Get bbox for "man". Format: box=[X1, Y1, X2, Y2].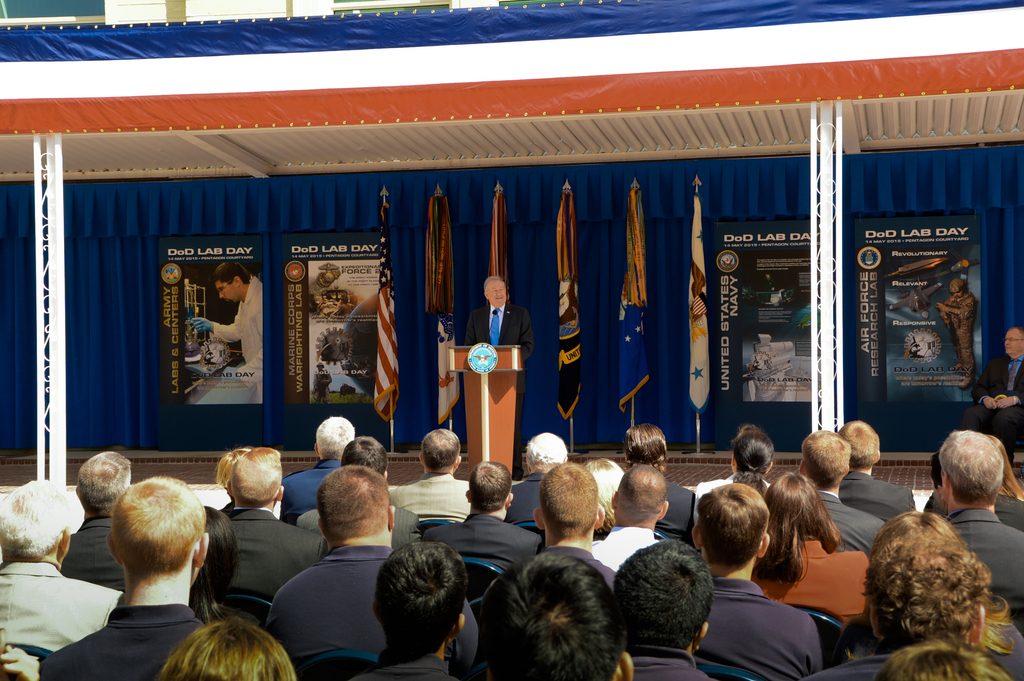
box=[790, 435, 892, 554].
